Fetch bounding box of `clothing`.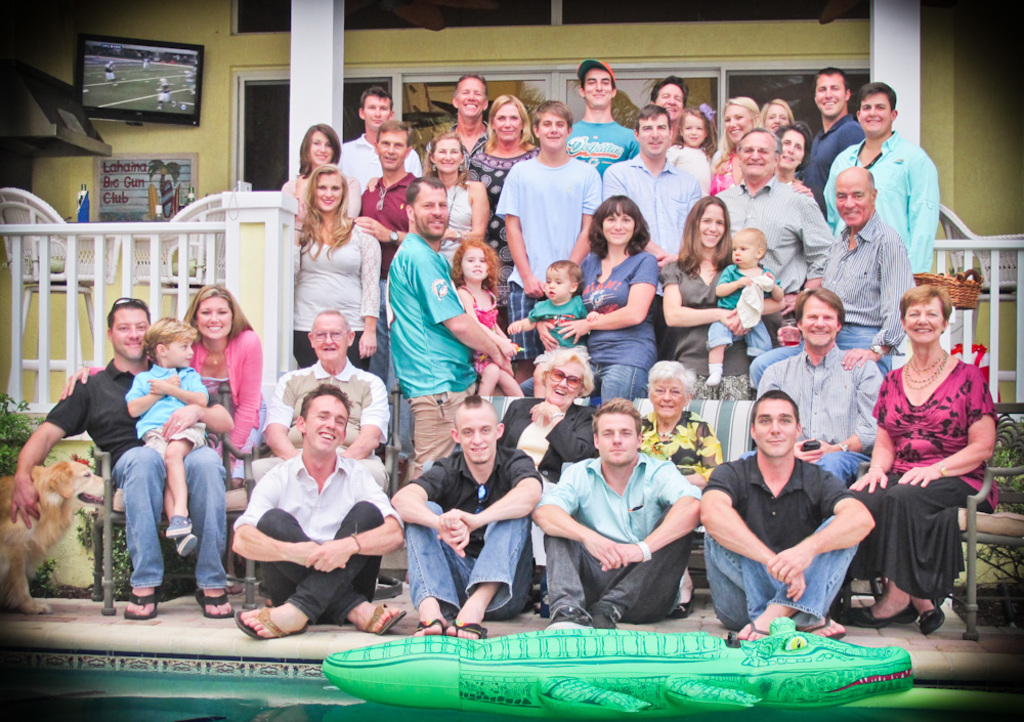
Bbox: l=707, t=451, r=854, b=624.
